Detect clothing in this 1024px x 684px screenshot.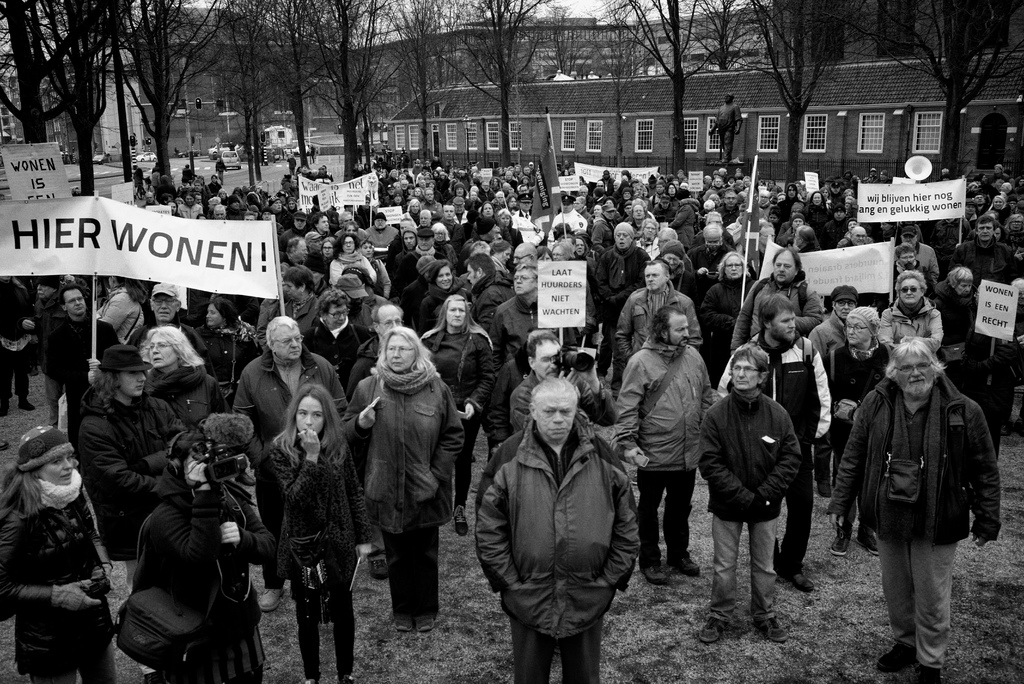
Detection: {"x1": 482, "y1": 190, "x2": 493, "y2": 201}.
